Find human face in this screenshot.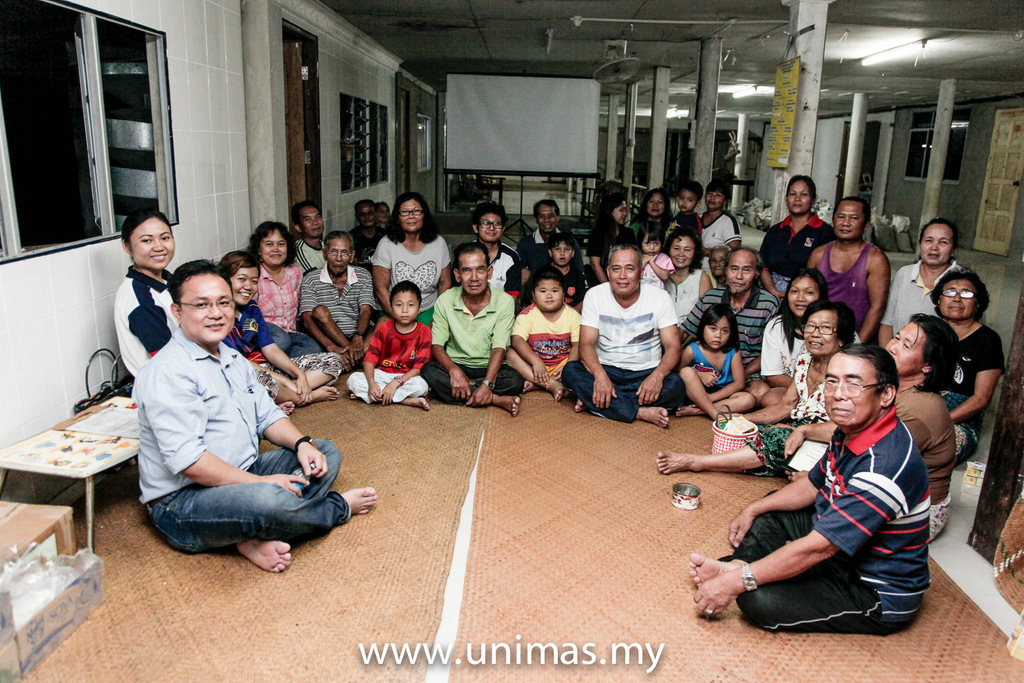
The bounding box for human face is 182/278/236/345.
